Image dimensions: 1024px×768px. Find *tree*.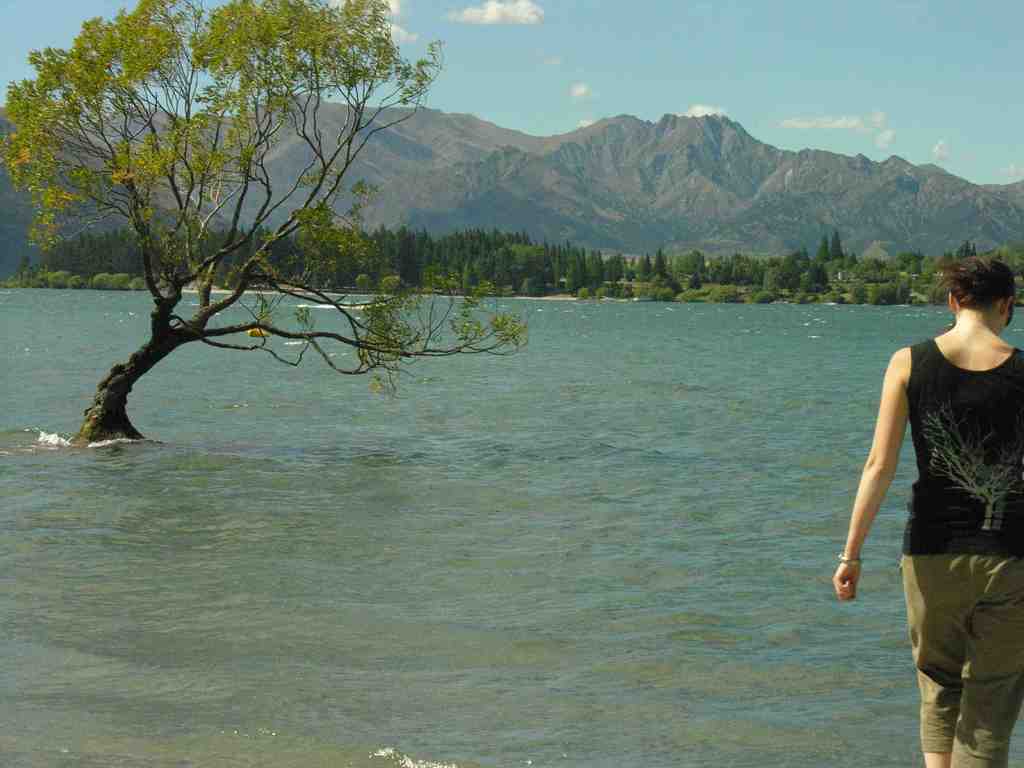
[35,269,52,288].
